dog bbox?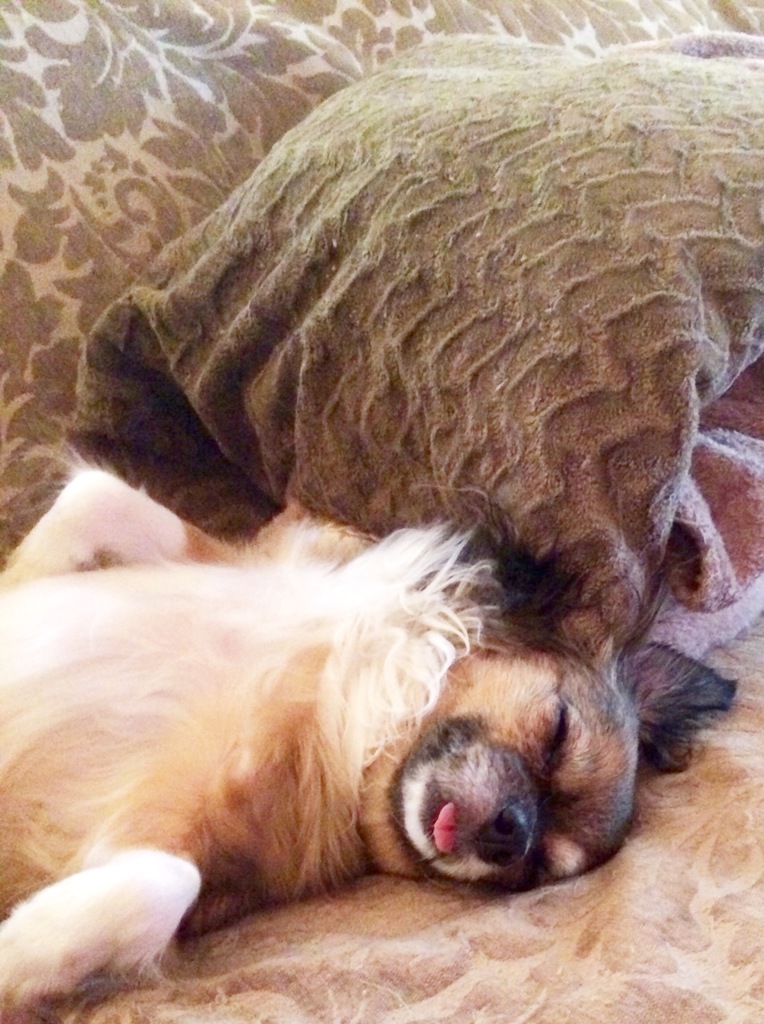
Rect(0, 429, 738, 1023)
